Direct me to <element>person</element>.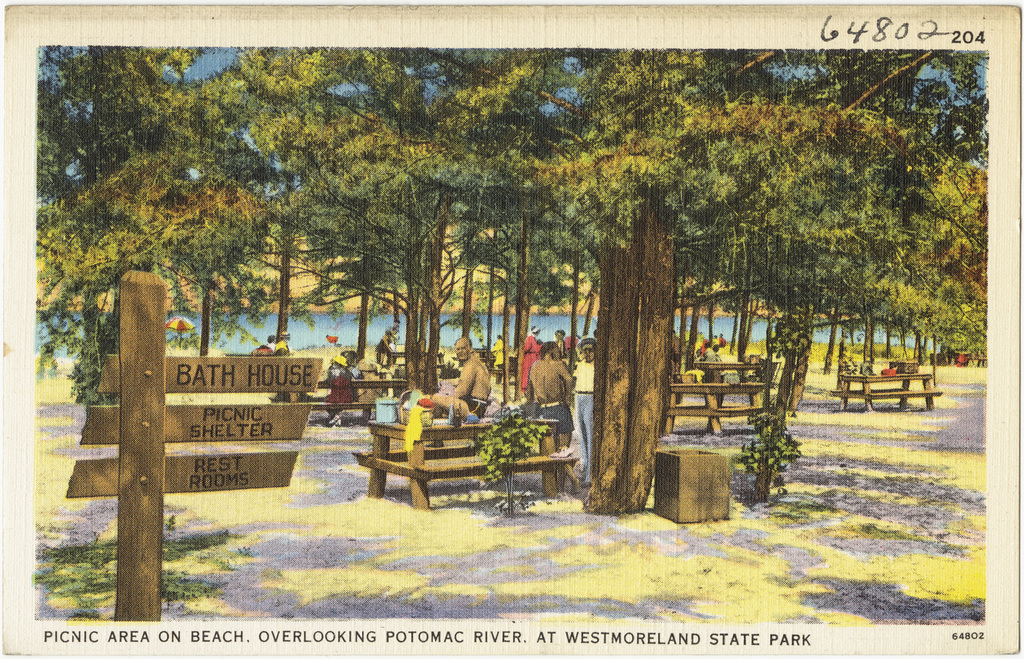
Direction: 372, 324, 396, 367.
